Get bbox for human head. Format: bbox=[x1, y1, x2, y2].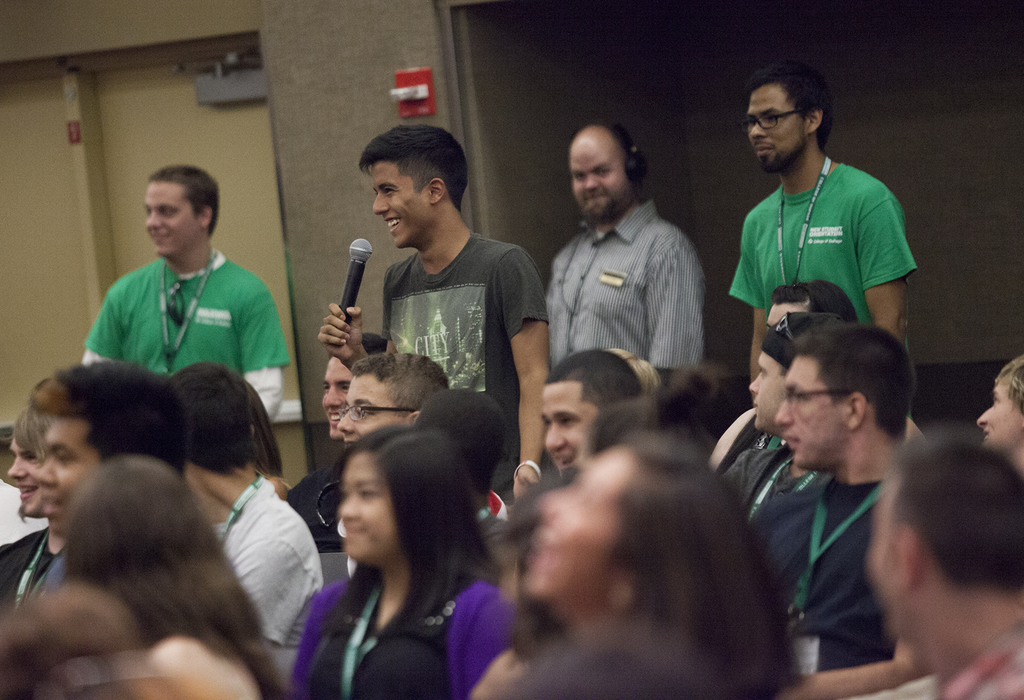
bbox=[410, 382, 505, 498].
